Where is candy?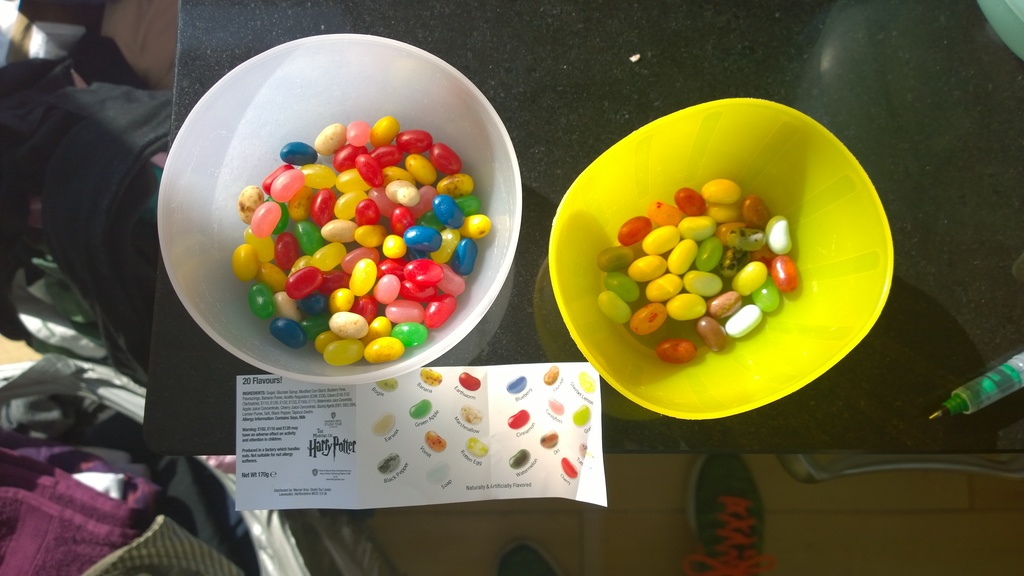
x1=548 y1=401 x2=568 y2=415.
